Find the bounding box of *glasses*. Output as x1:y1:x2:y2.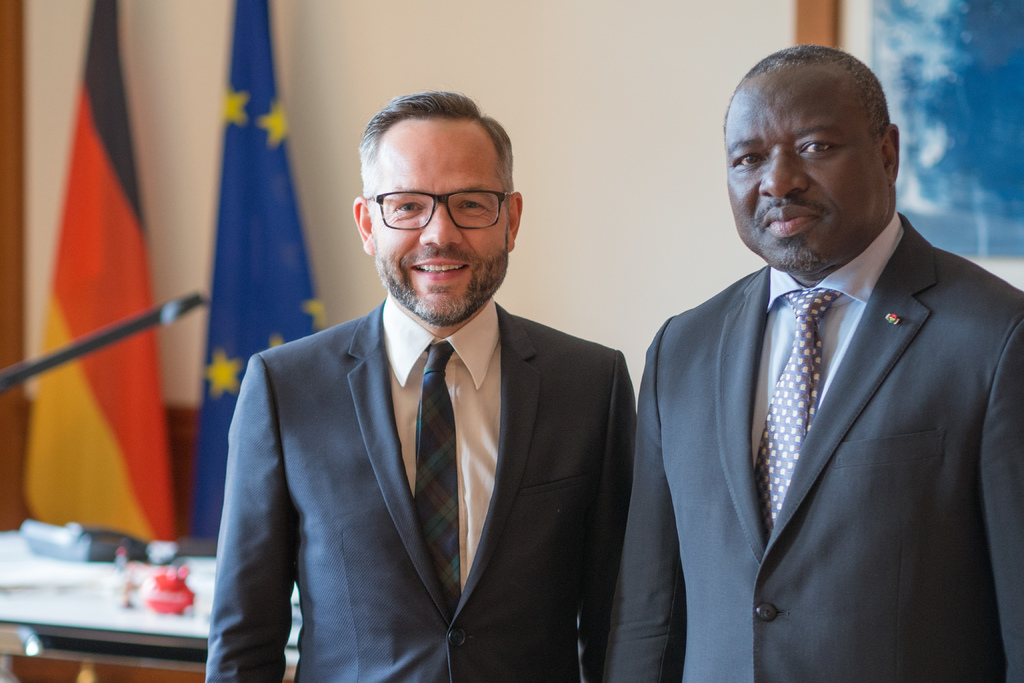
358:173:511:231.
